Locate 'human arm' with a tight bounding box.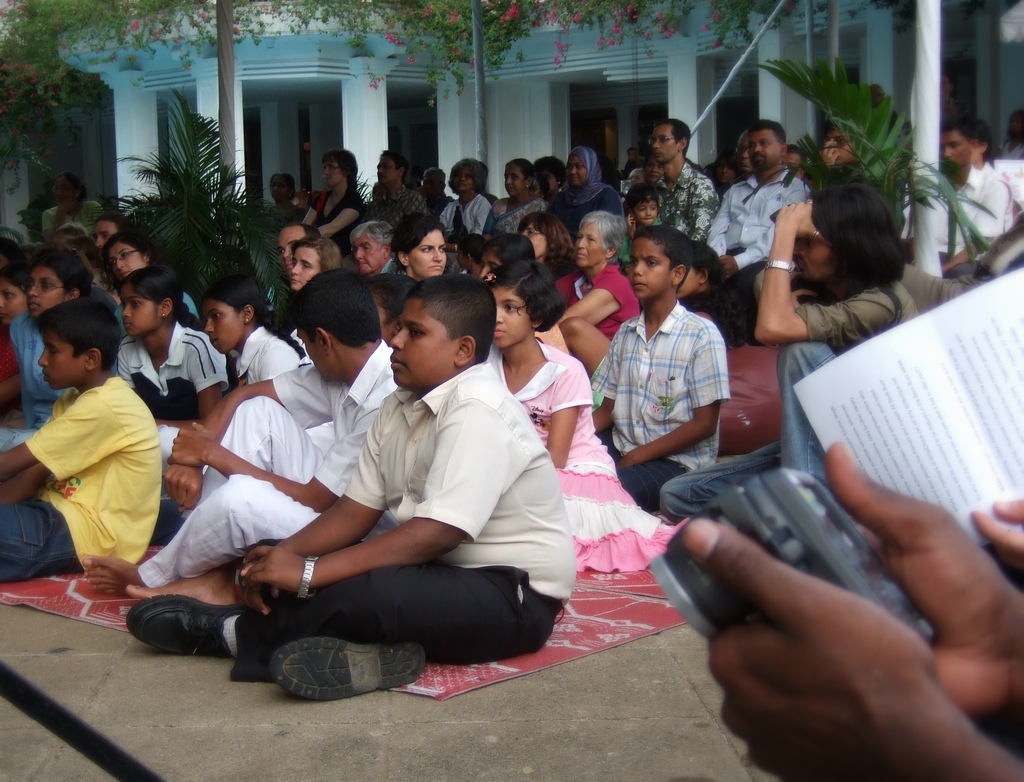
(234,411,387,617).
